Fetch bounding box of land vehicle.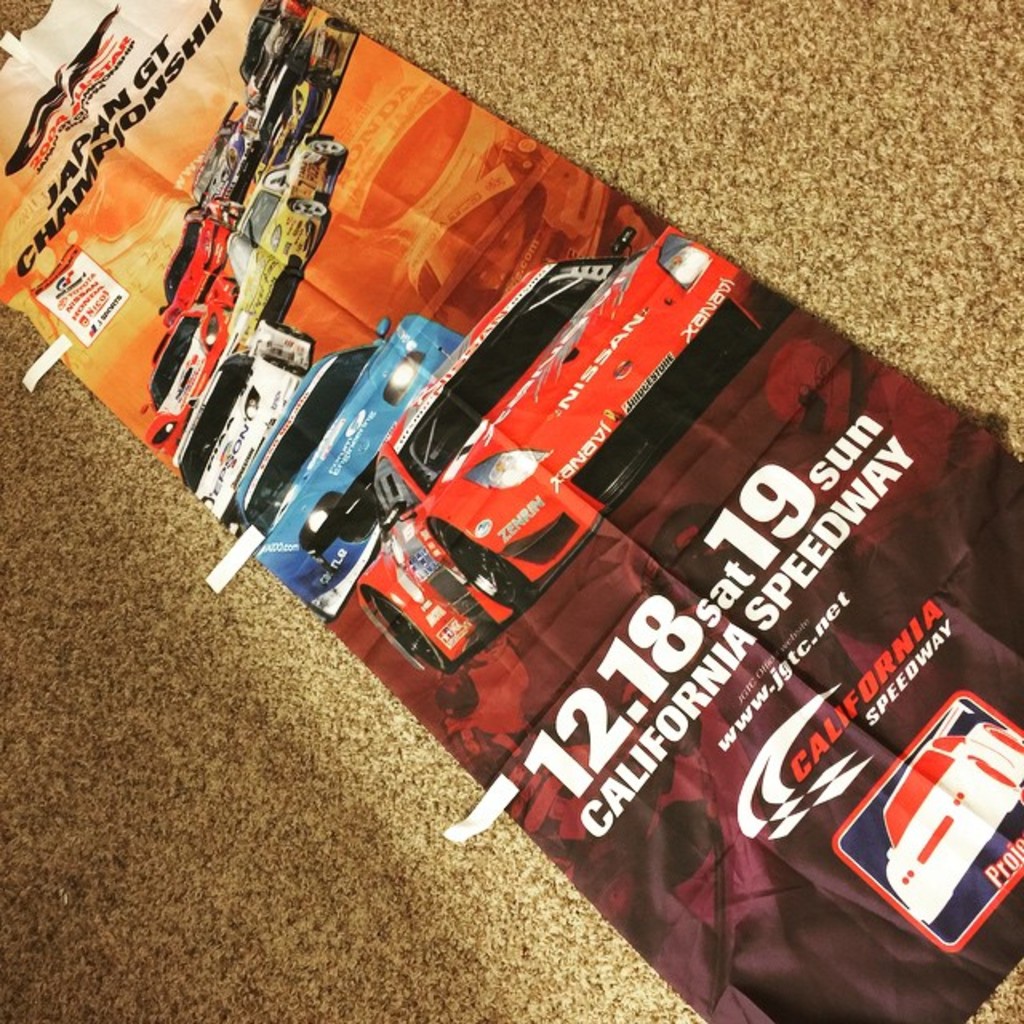
Bbox: Rect(358, 214, 789, 667).
